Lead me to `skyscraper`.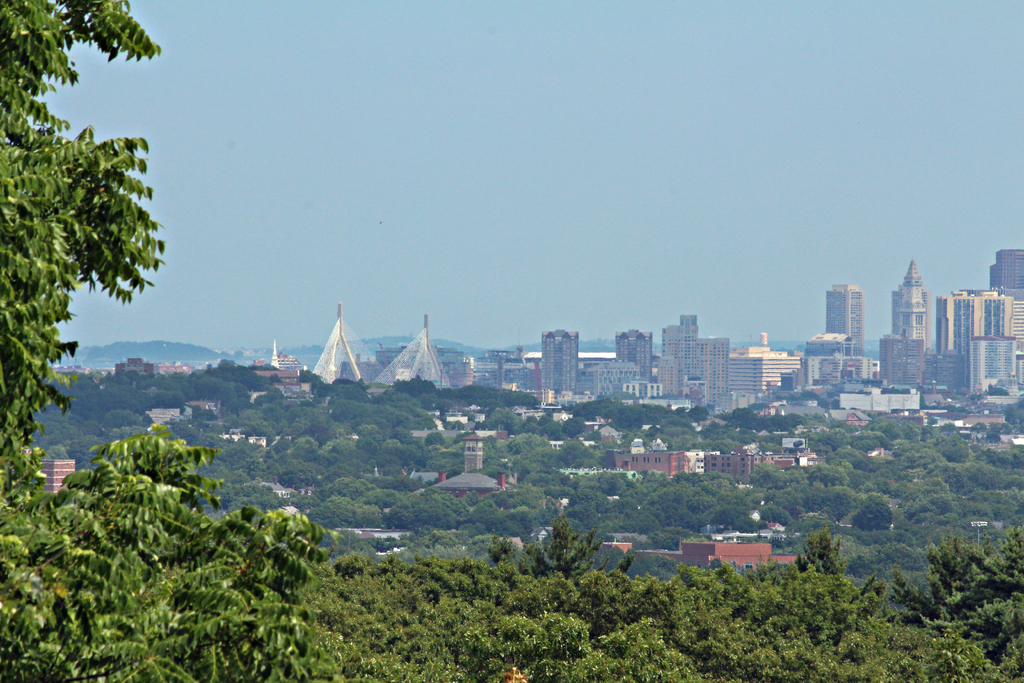
Lead to locate(662, 316, 751, 402).
